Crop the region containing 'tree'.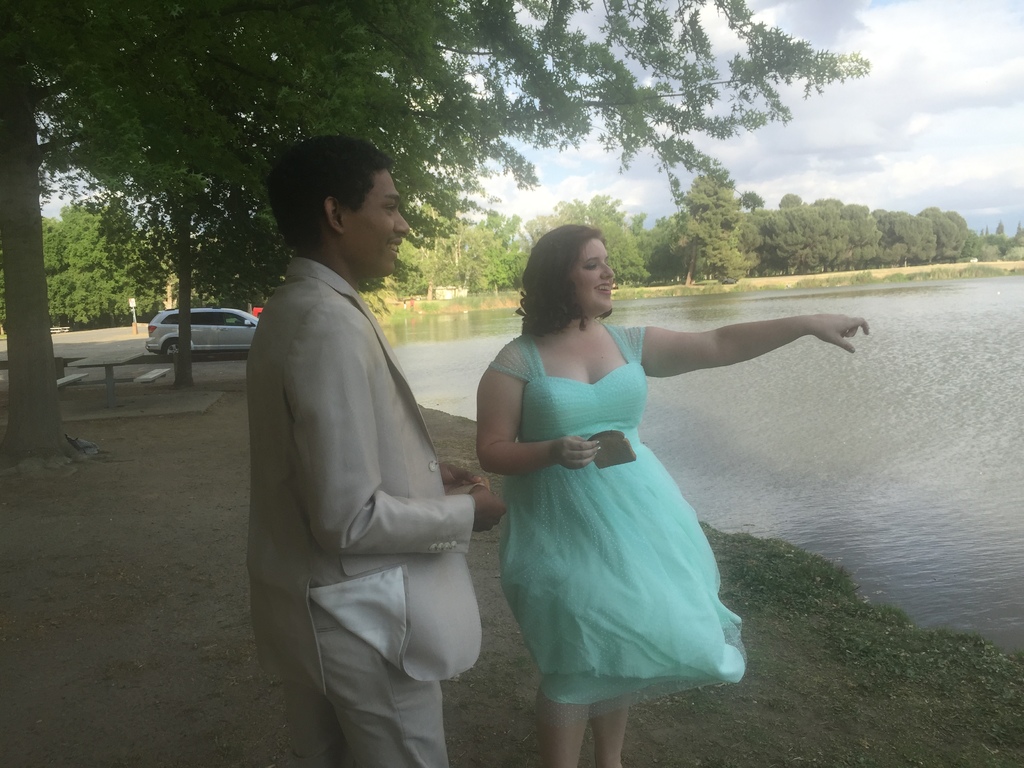
Crop region: [521, 182, 657, 276].
